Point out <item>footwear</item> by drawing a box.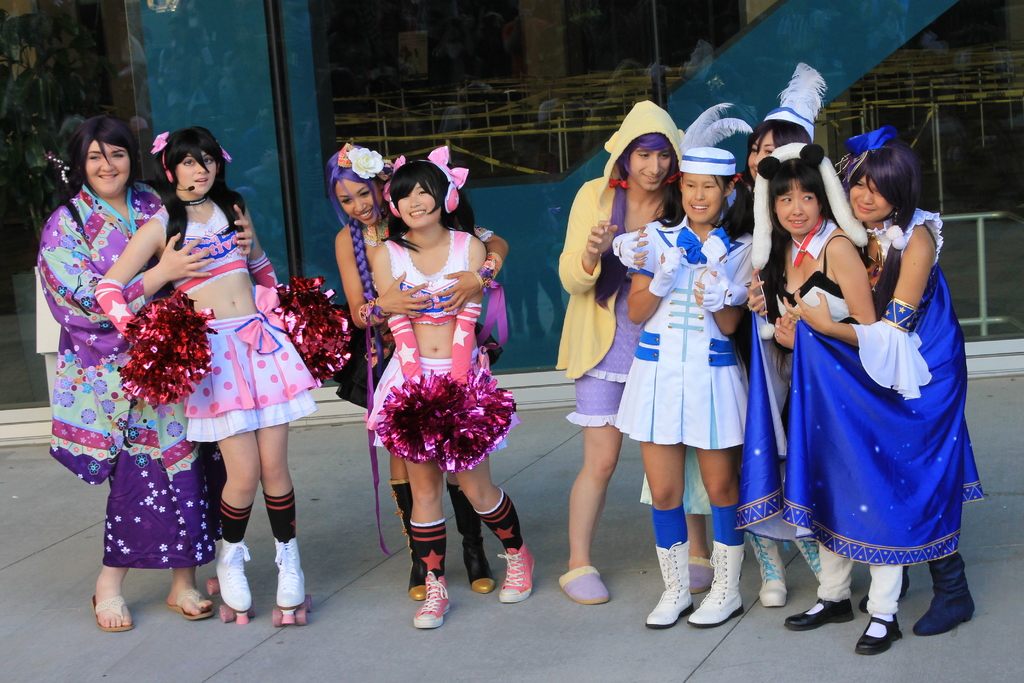
locate(214, 536, 252, 609).
